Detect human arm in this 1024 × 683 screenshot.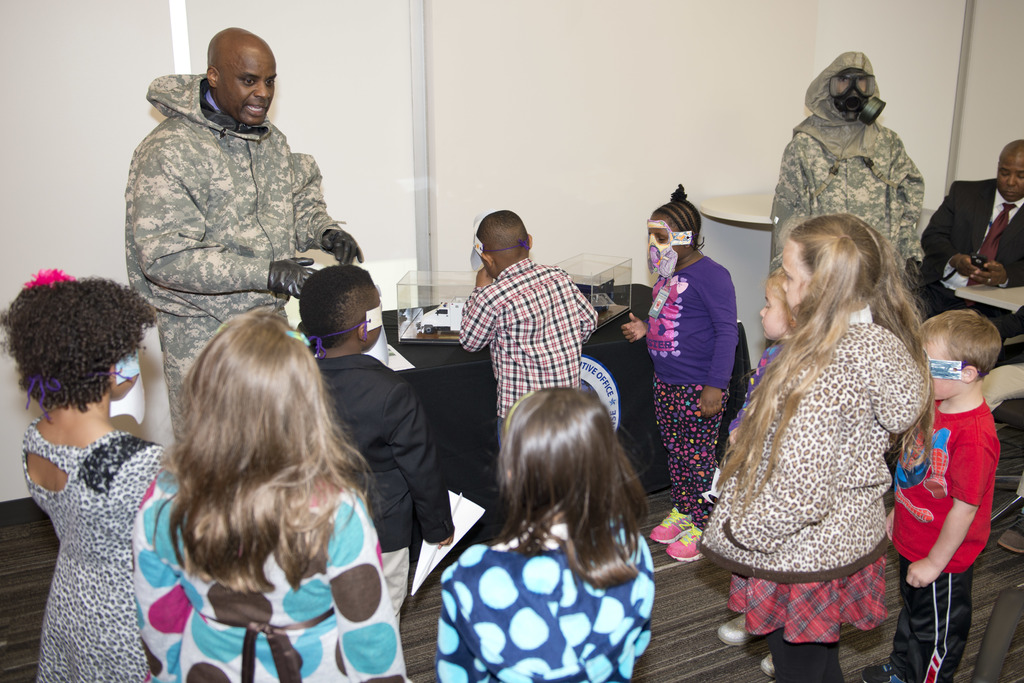
Detection: bbox(913, 415, 1006, 609).
